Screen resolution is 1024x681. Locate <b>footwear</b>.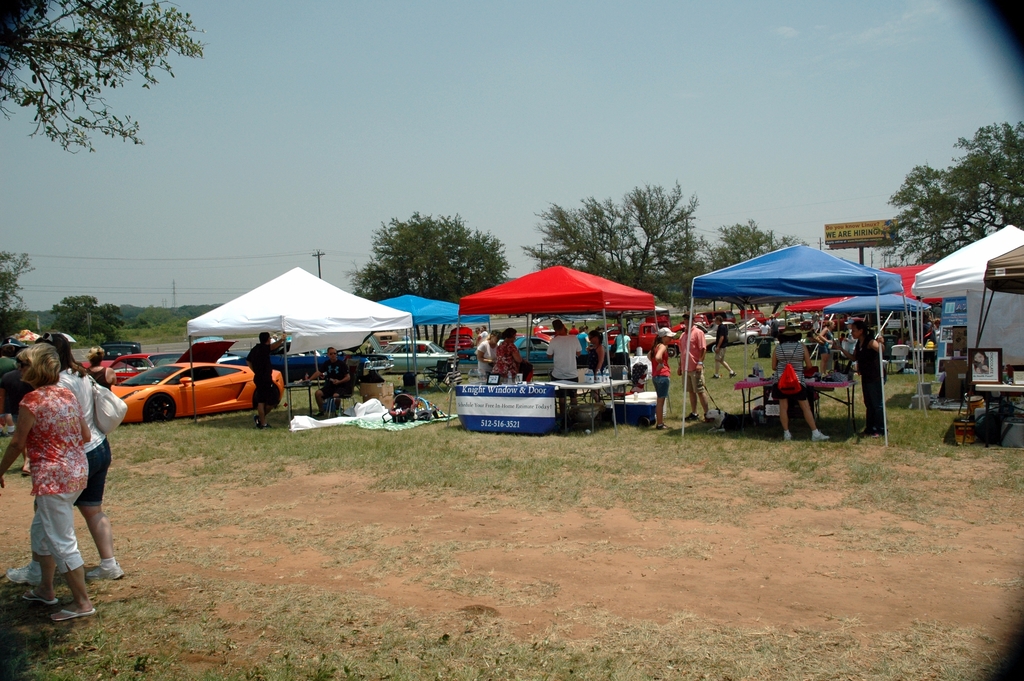
region(253, 415, 262, 422).
